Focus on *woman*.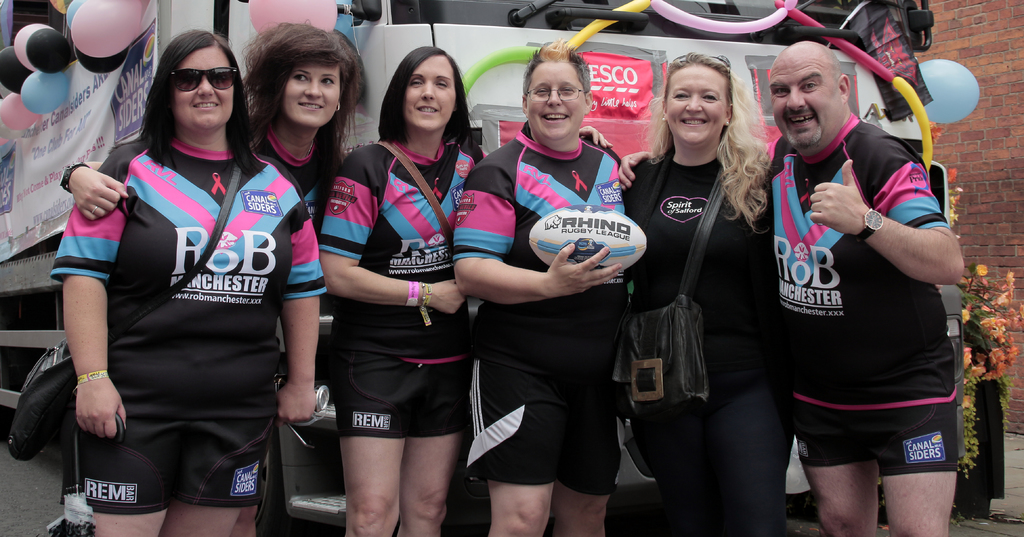
Focused at 301:46:484:535.
